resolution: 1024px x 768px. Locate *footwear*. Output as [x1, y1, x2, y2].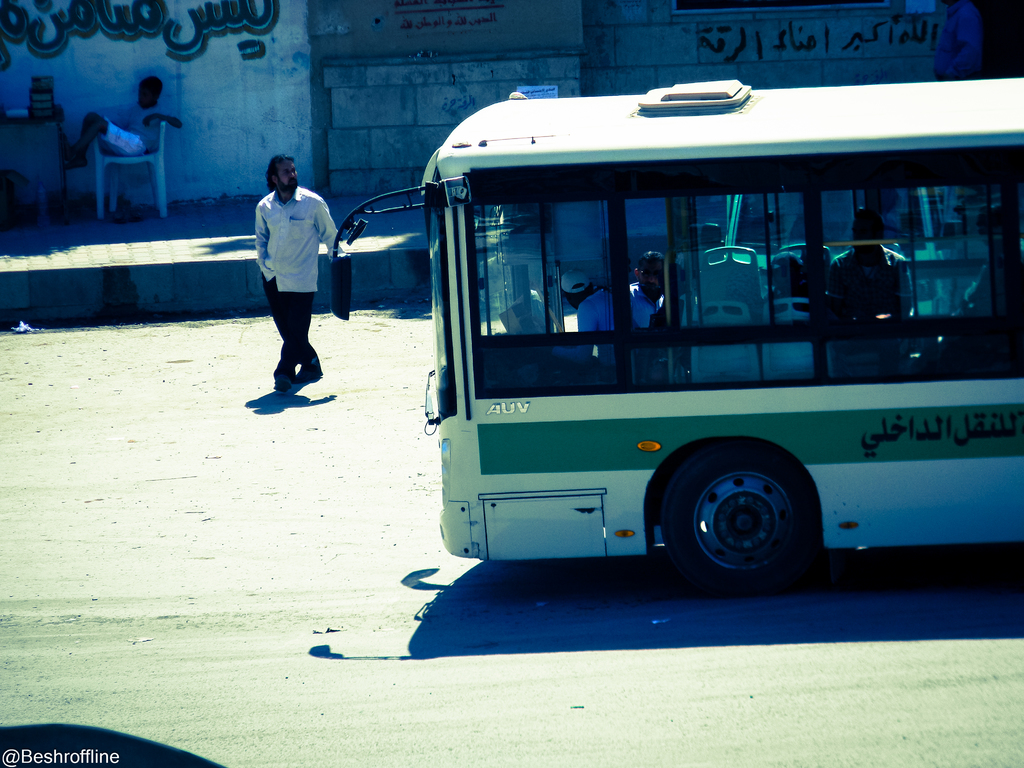
[269, 371, 296, 392].
